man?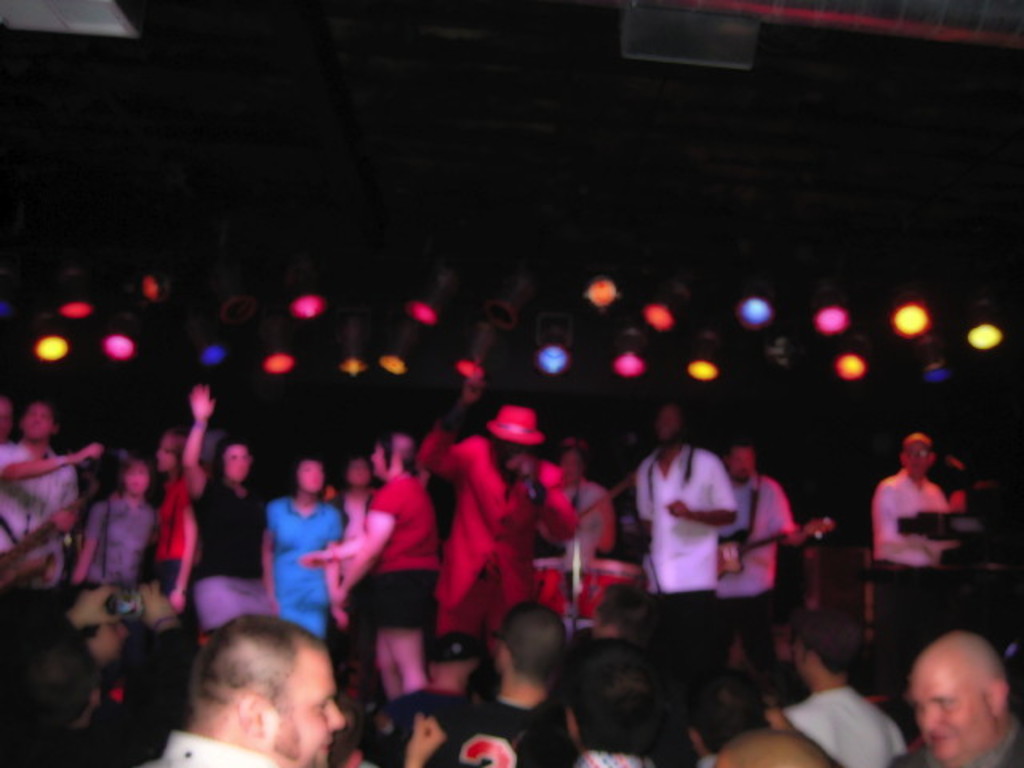
box=[141, 613, 349, 766]
